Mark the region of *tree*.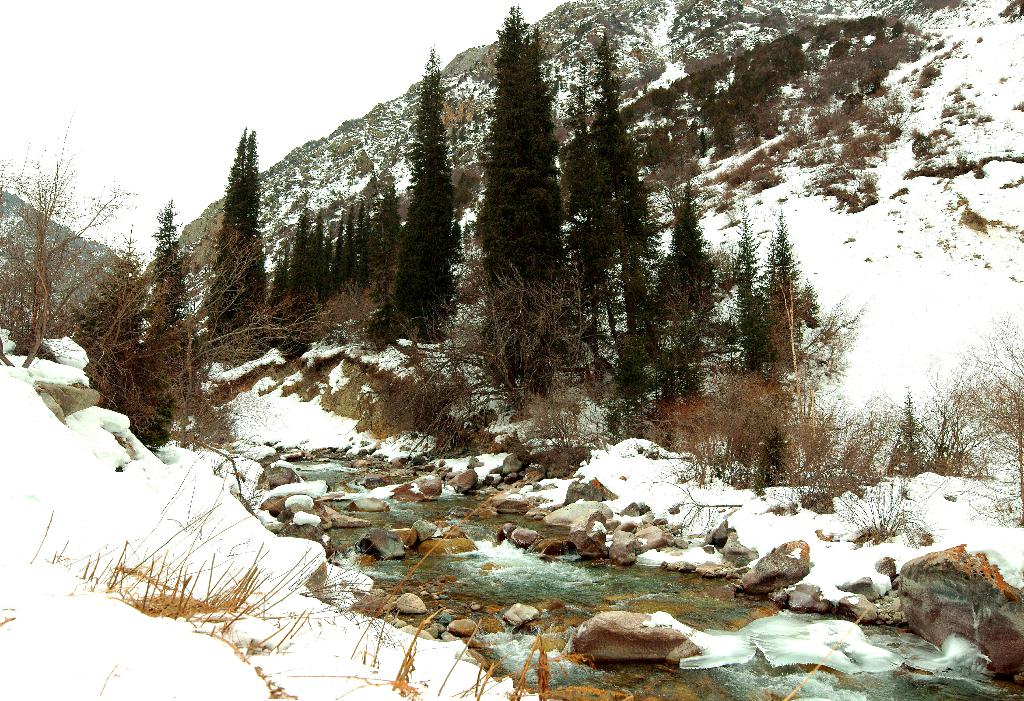
Region: [270, 185, 323, 349].
